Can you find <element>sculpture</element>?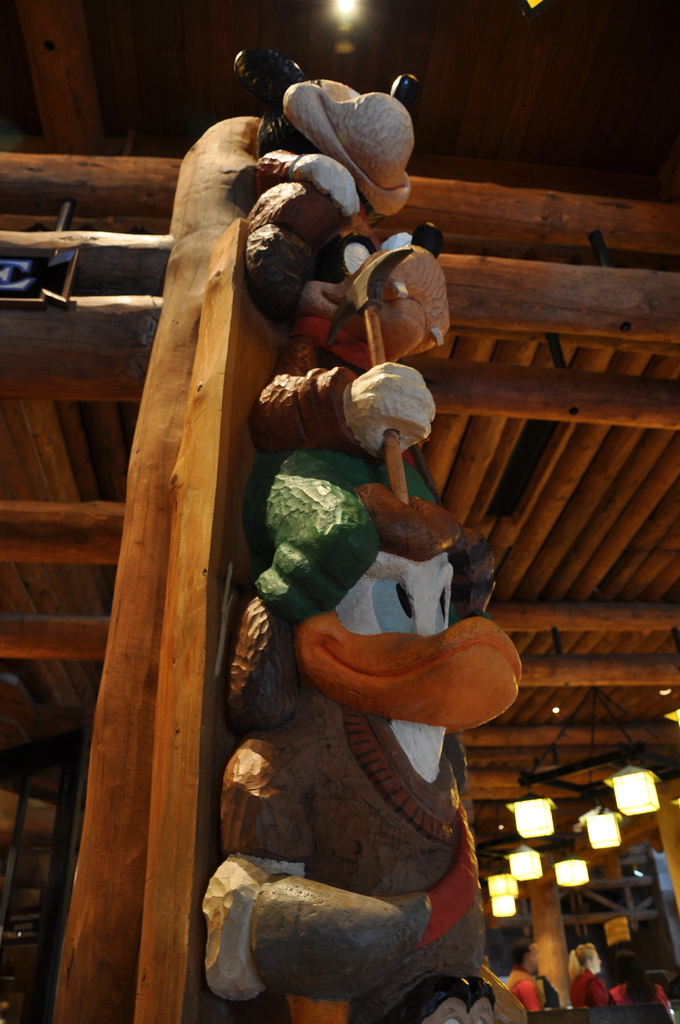
Yes, bounding box: {"left": 192, "top": 484, "right": 535, "bottom": 1023}.
